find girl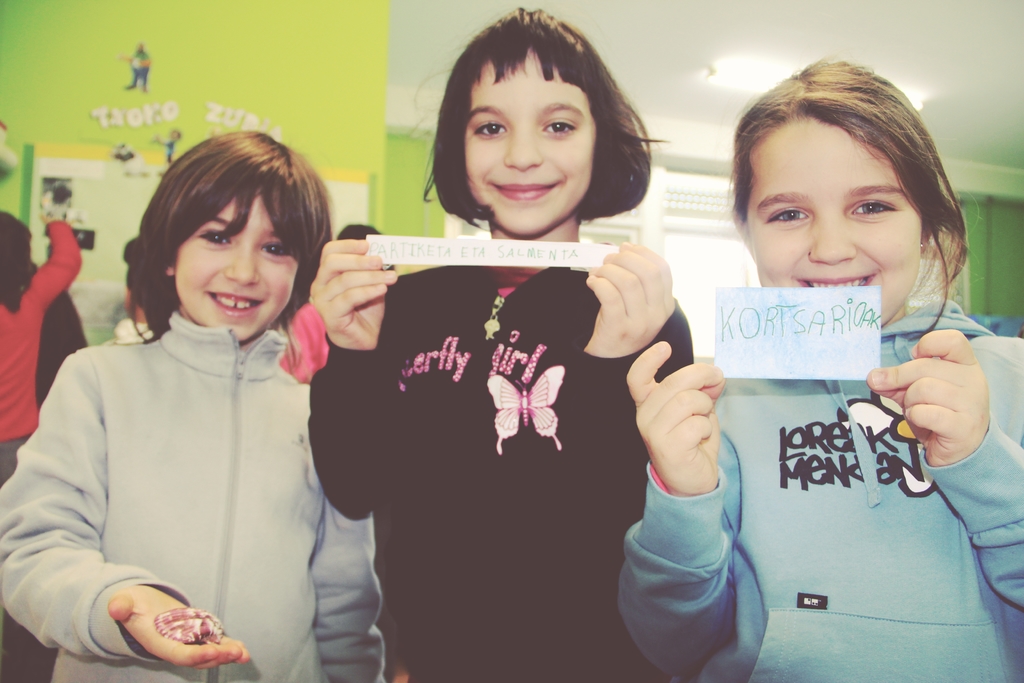
region(0, 127, 383, 682)
